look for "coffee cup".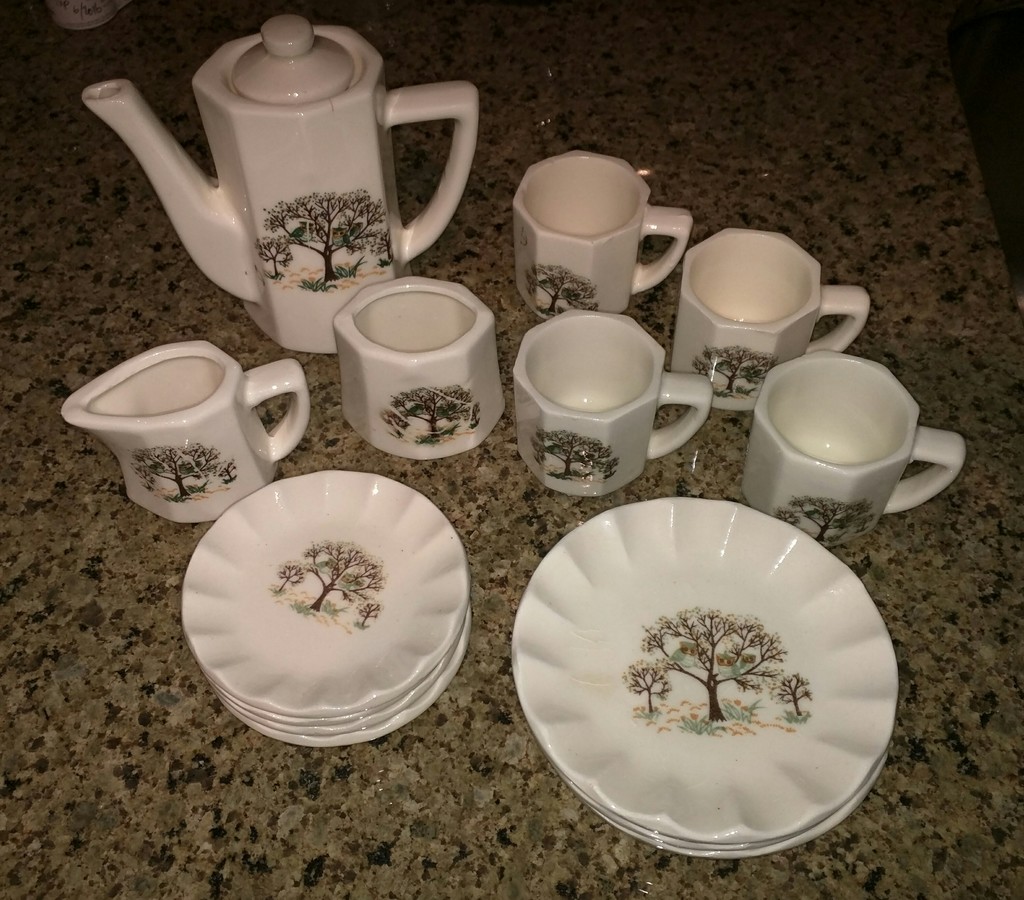
Found: Rect(511, 307, 716, 499).
